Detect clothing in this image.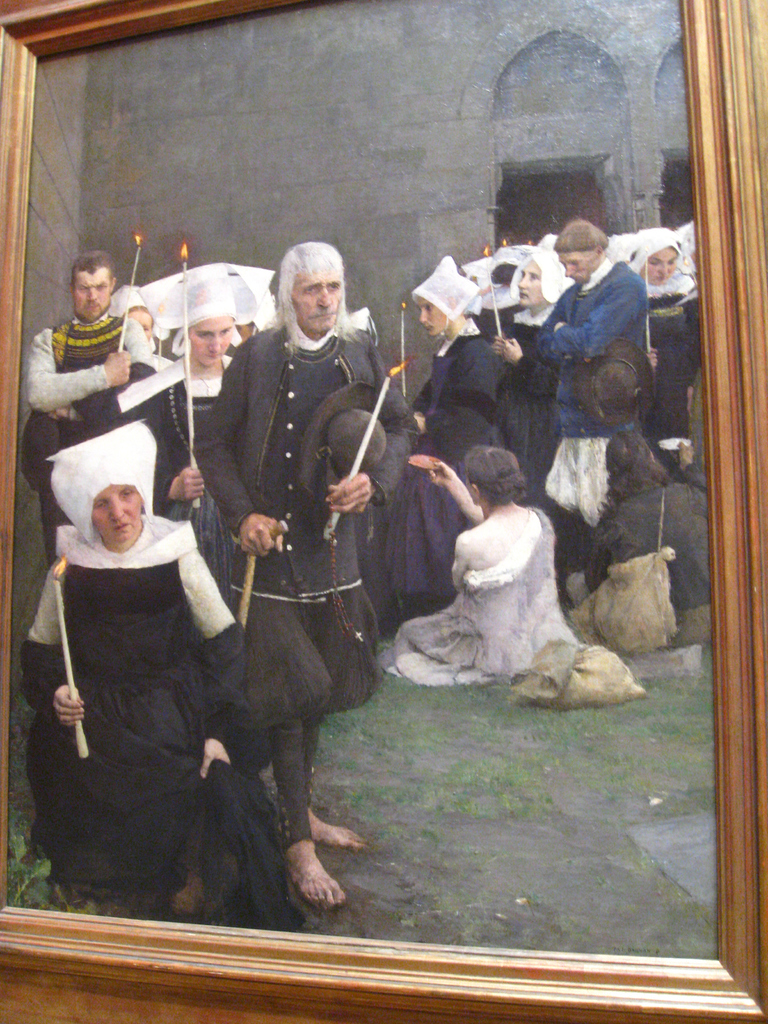
Detection: (left=525, top=252, right=648, bottom=479).
